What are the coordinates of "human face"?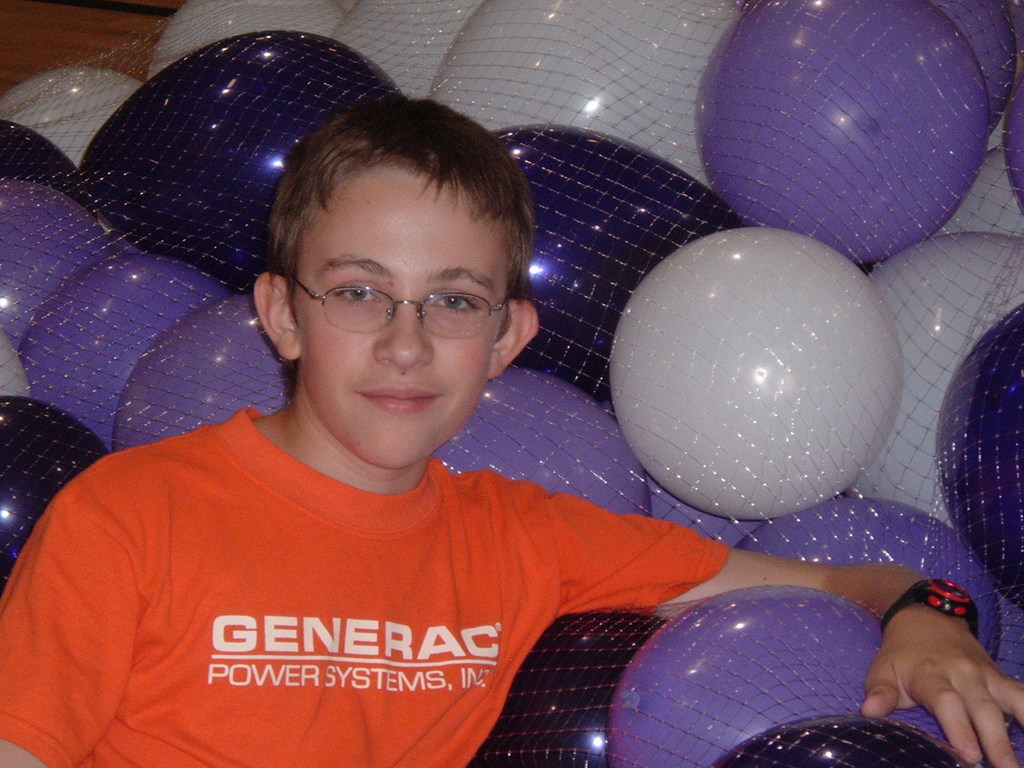
box=[295, 159, 509, 466].
